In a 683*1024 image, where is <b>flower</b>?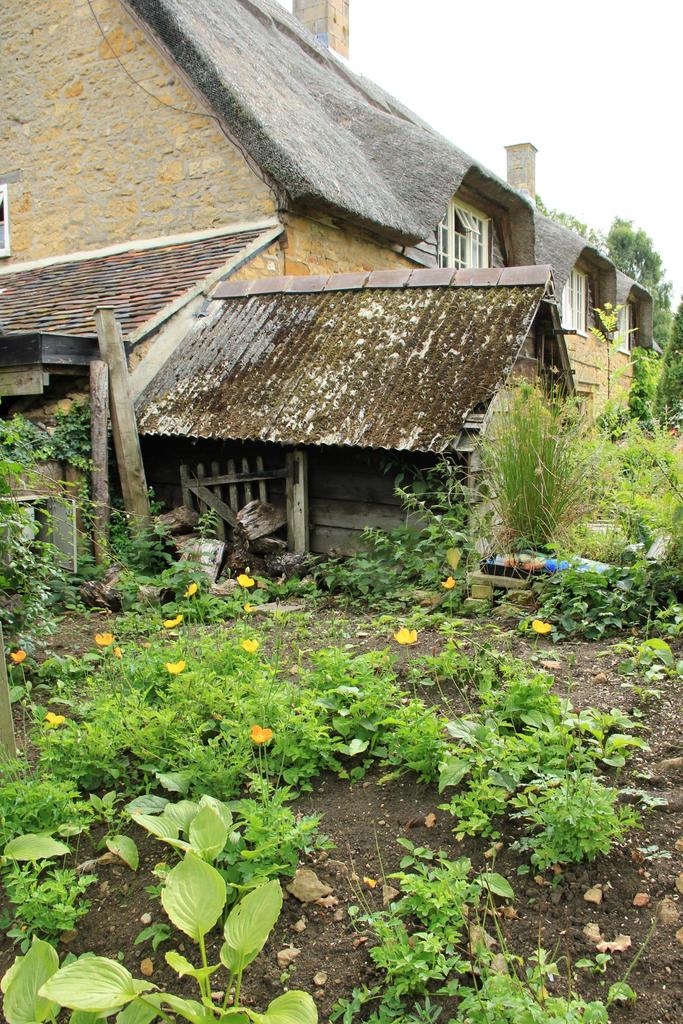
x1=441 y1=577 x2=452 y2=593.
